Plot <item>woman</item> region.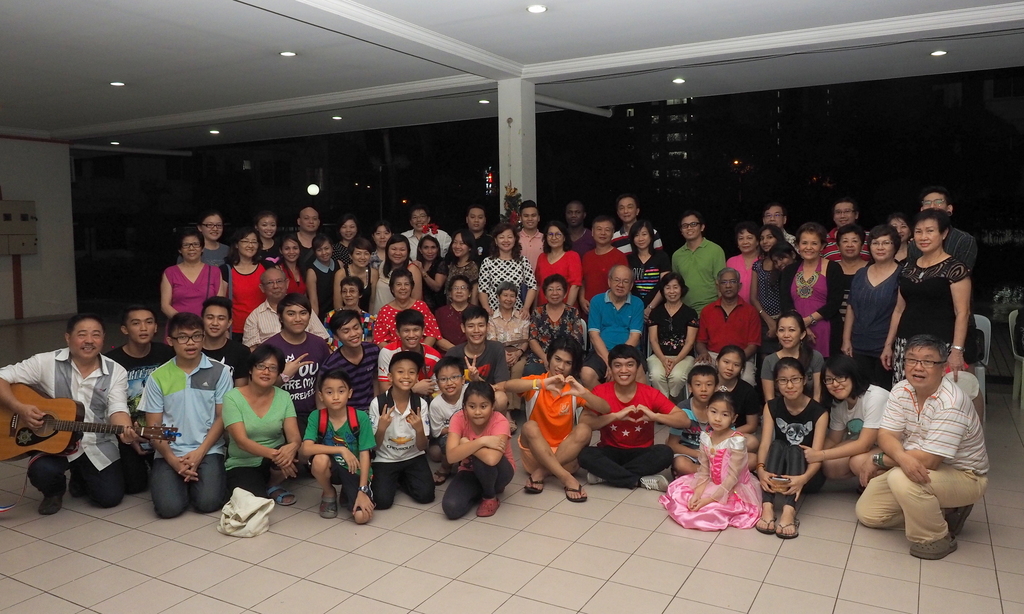
Plotted at 840,228,908,385.
